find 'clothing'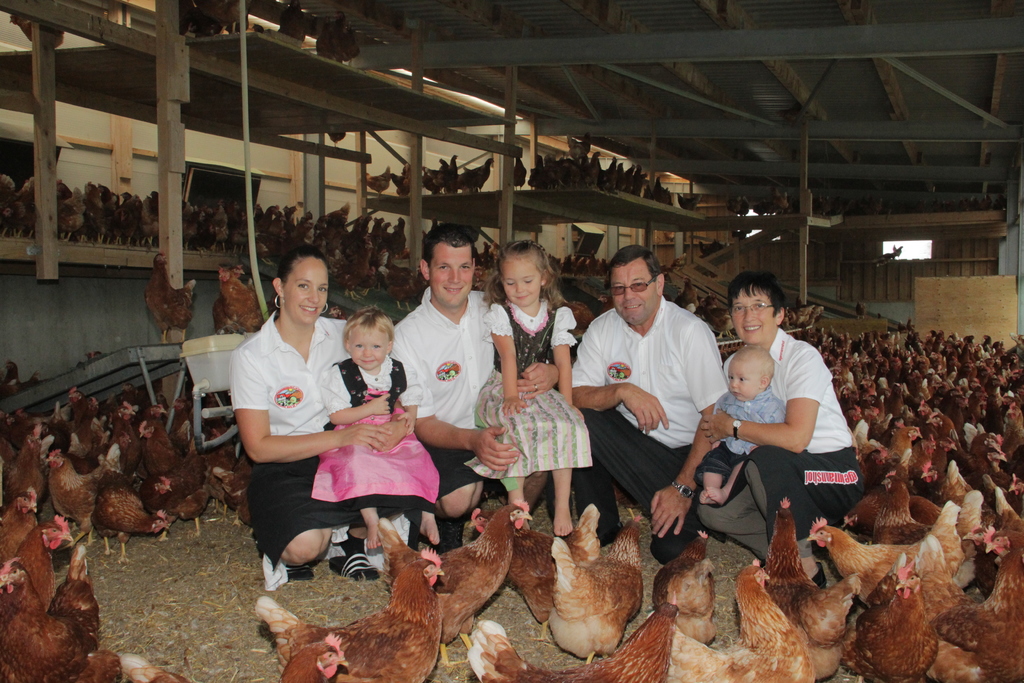
(x1=312, y1=356, x2=440, y2=516)
